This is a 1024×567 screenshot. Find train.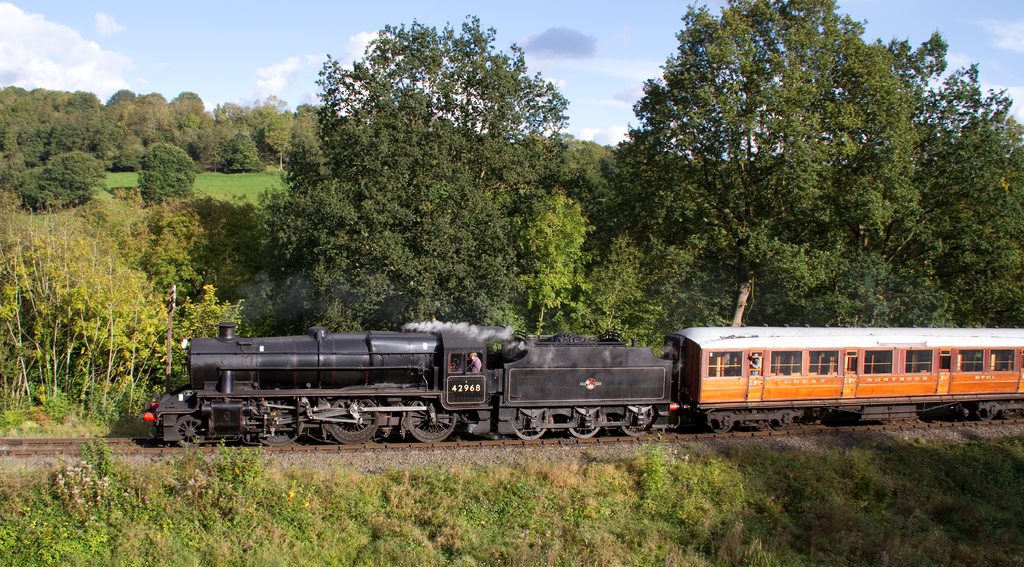
Bounding box: (left=143, top=324, right=1023, bottom=445).
